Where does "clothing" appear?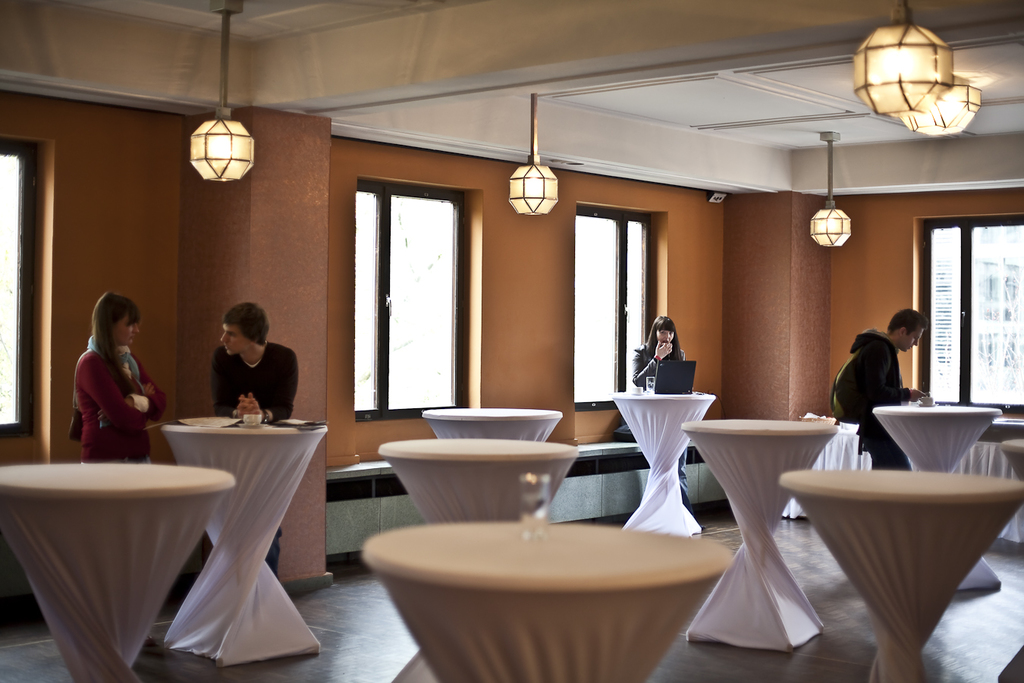
Appears at bbox(64, 330, 153, 449).
